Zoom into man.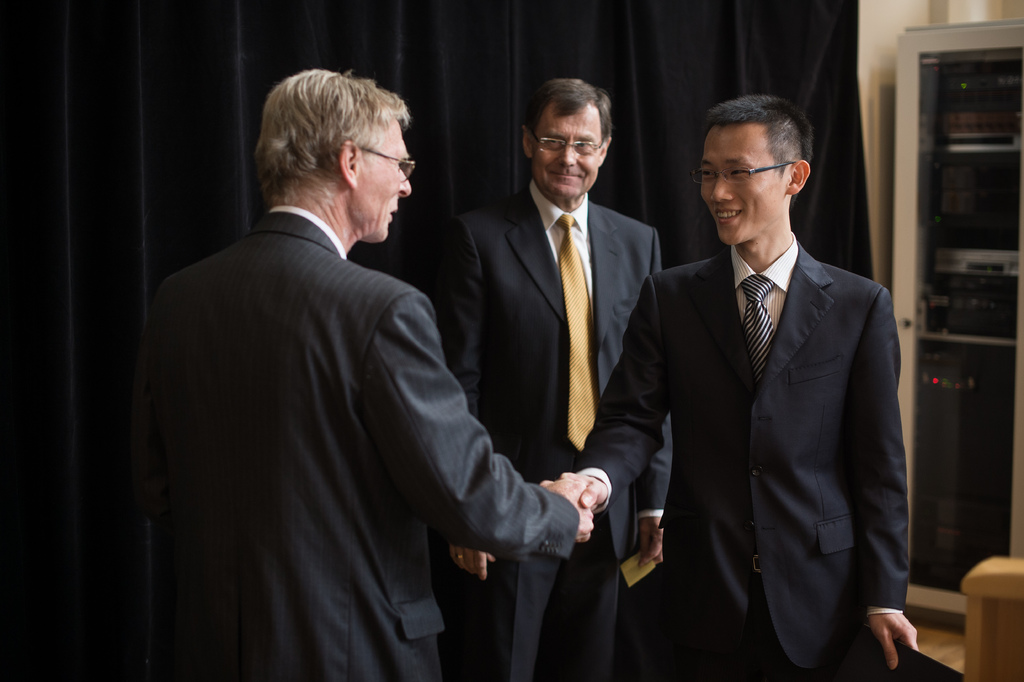
Zoom target: pyautogui.locateOnScreen(563, 86, 924, 681).
